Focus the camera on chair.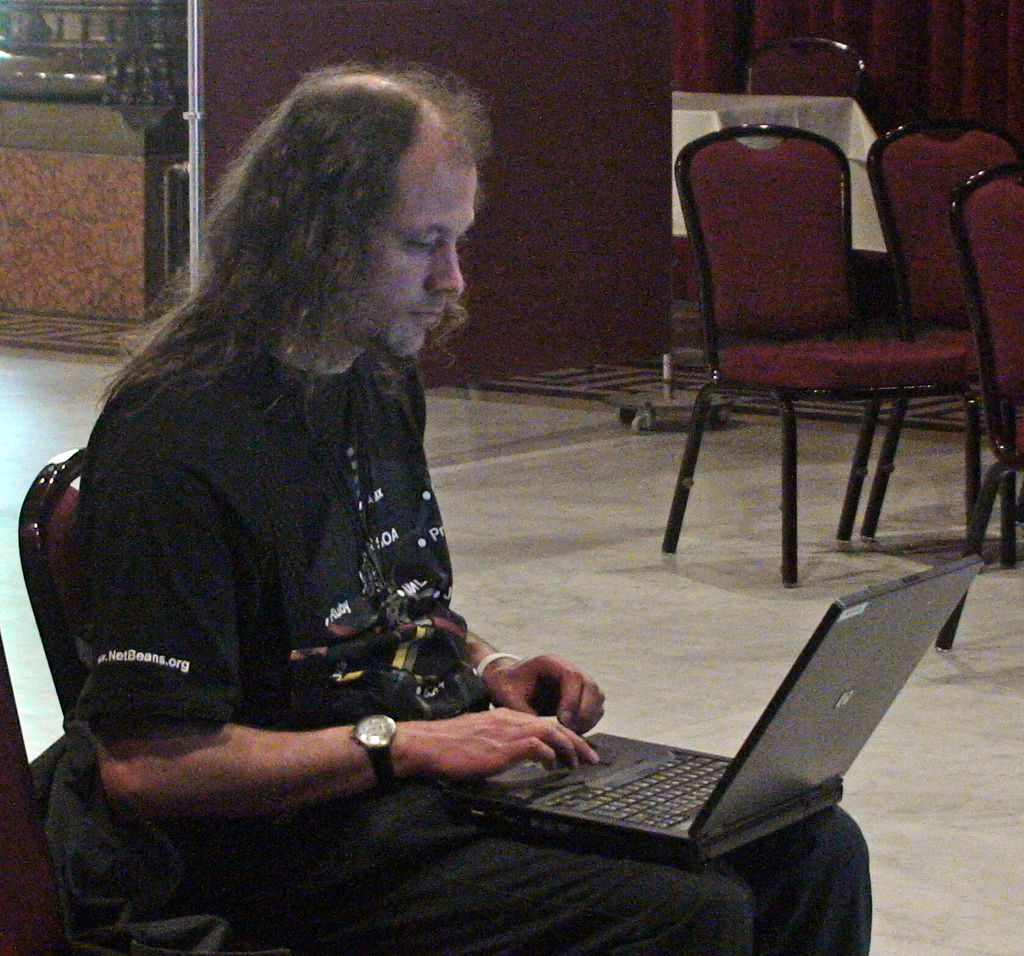
Focus region: left=0, top=623, right=122, bottom=955.
